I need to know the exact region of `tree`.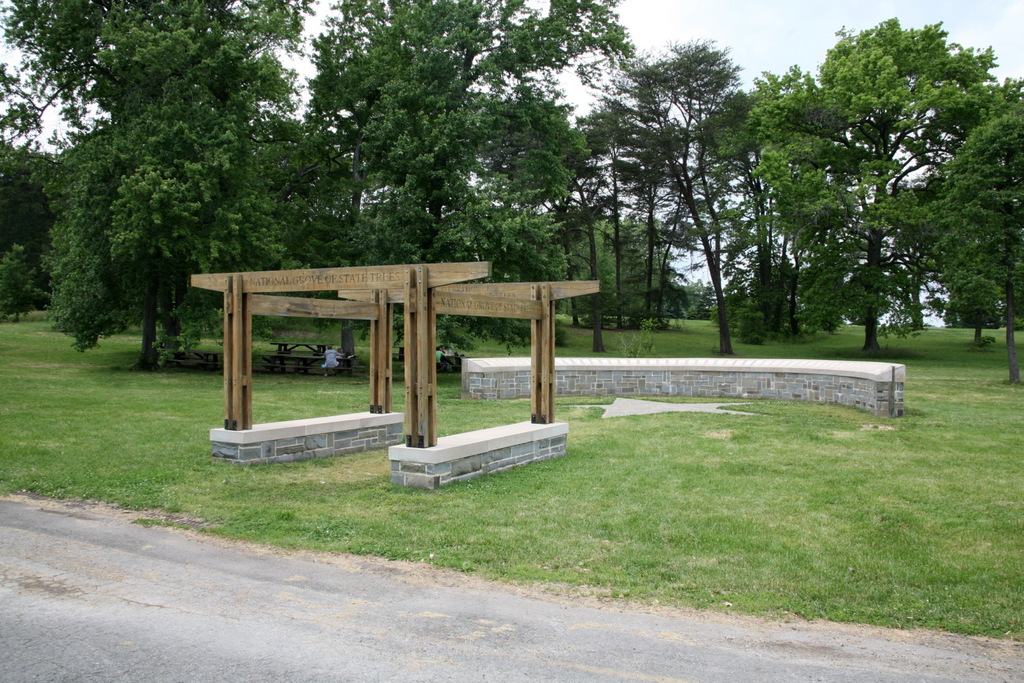
Region: pyautogui.locateOnScreen(990, 99, 1023, 396).
